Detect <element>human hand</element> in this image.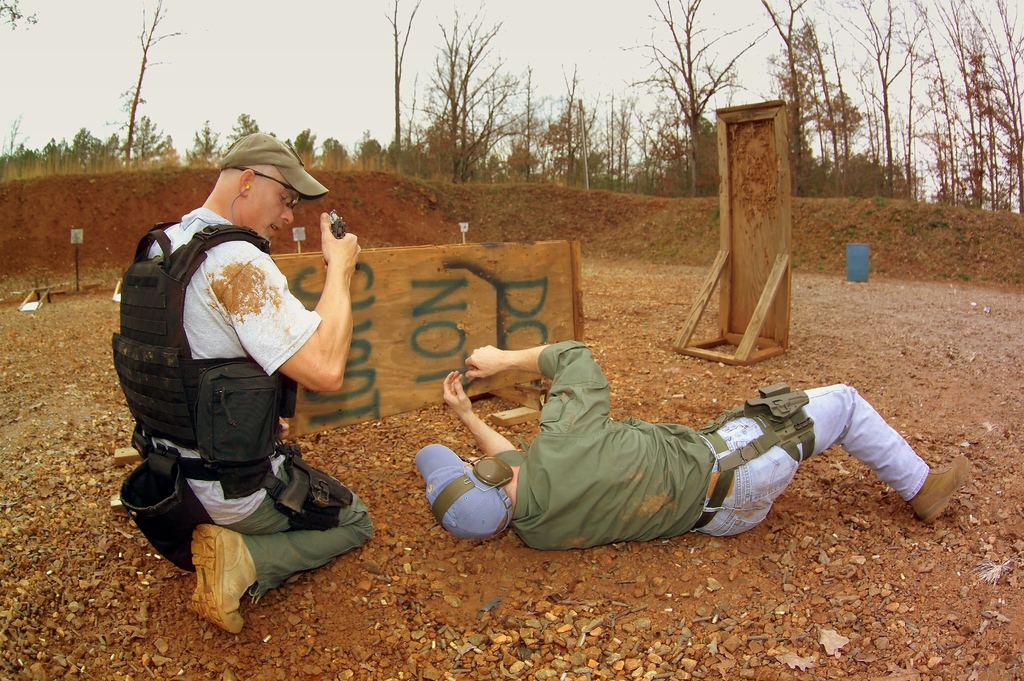
Detection: <region>465, 344, 507, 378</region>.
